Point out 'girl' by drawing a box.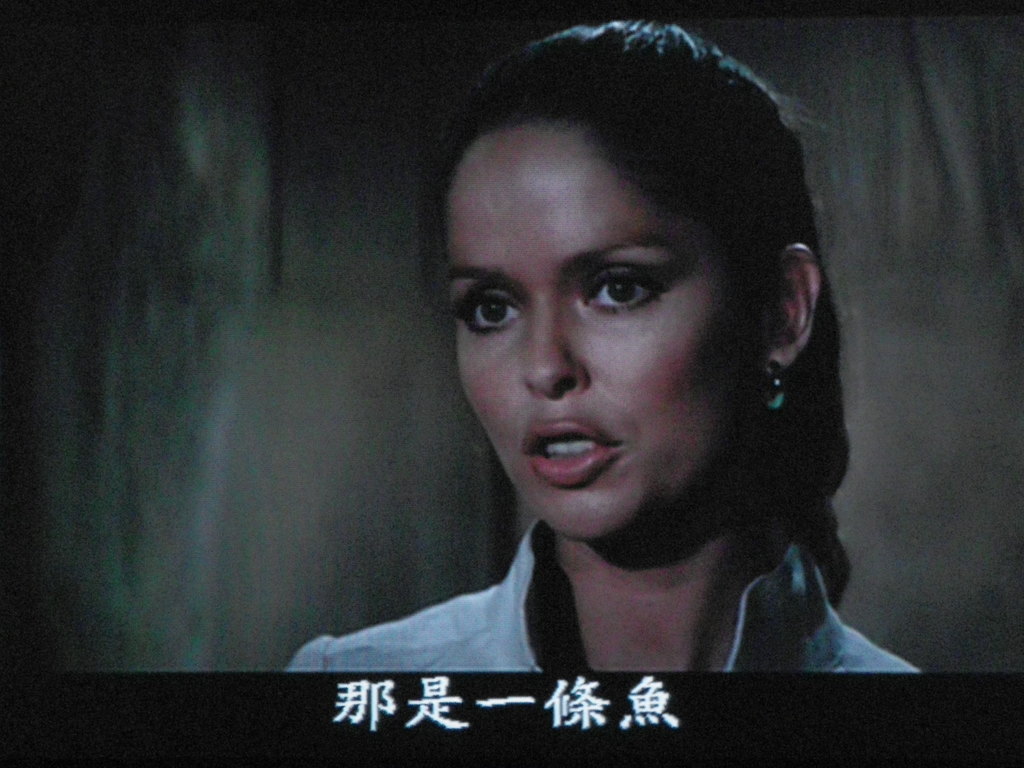
l=286, t=15, r=925, b=676.
